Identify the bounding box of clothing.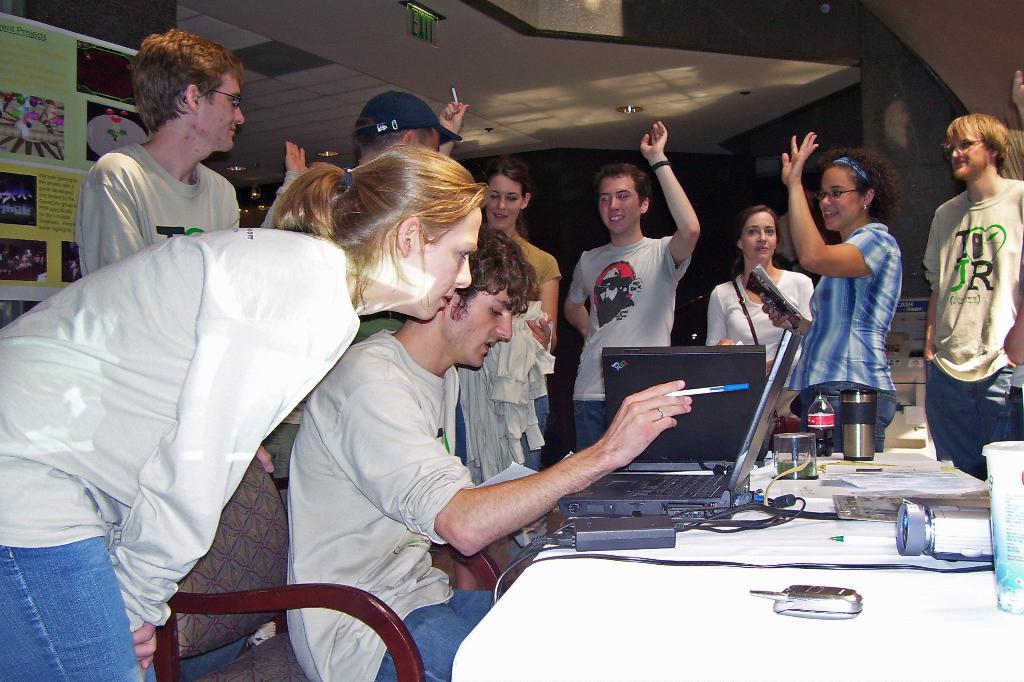
(508,231,562,364).
